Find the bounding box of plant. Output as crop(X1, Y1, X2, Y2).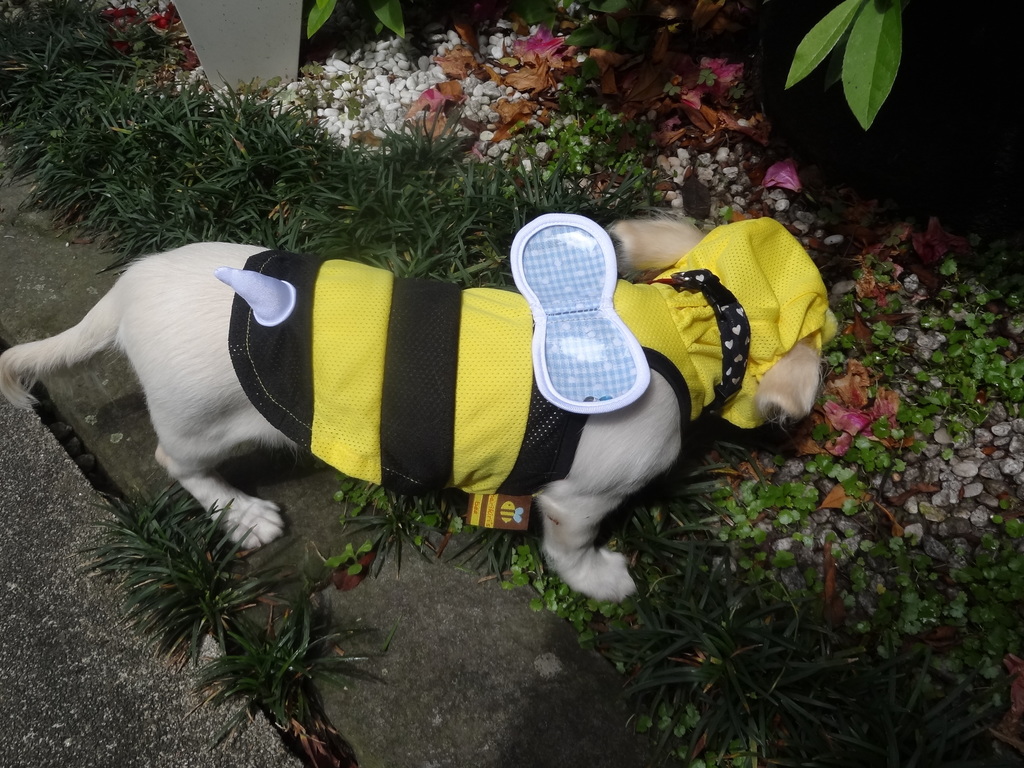
crop(506, 480, 699, 656).
